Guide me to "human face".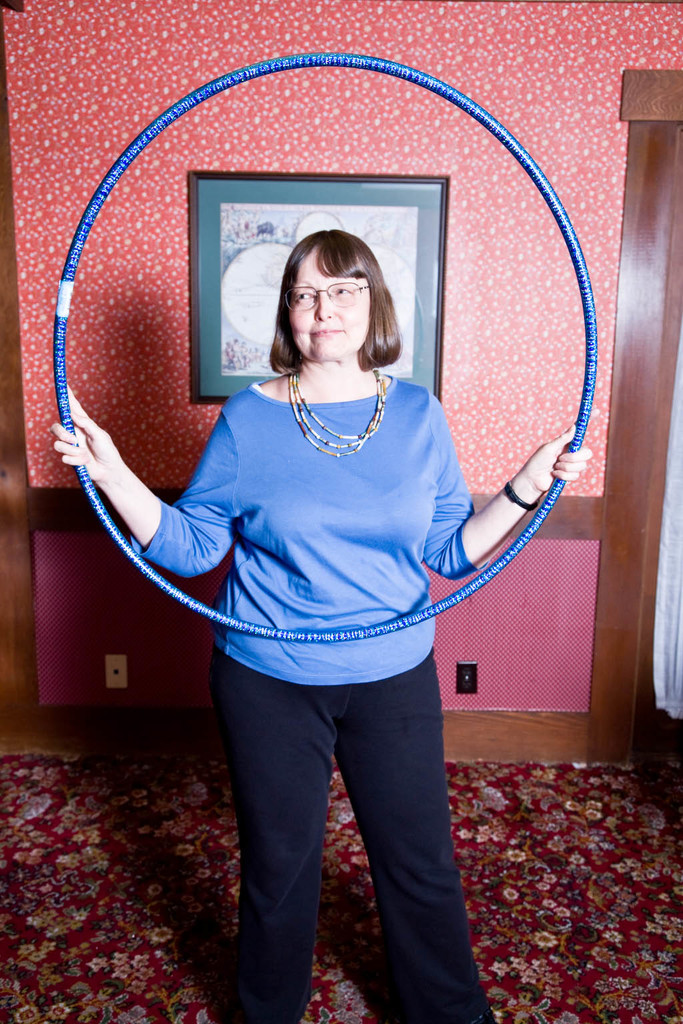
Guidance: left=289, top=261, right=370, bottom=363.
